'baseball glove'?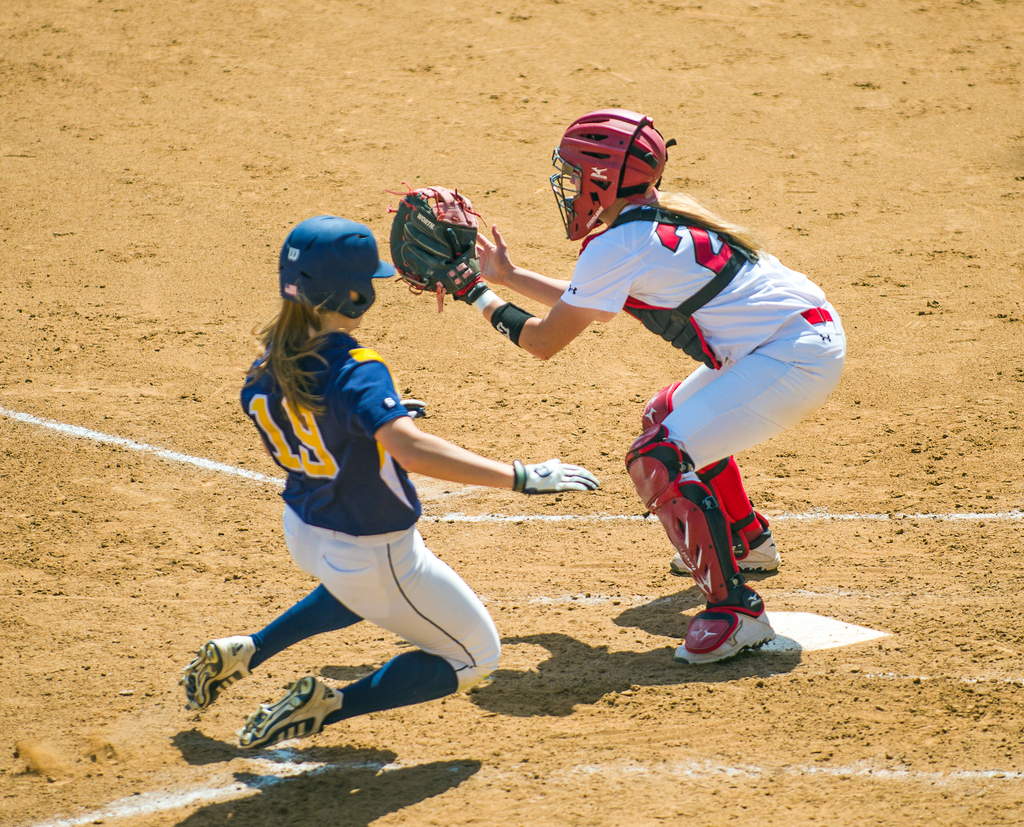
(x1=393, y1=392, x2=426, y2=425)
